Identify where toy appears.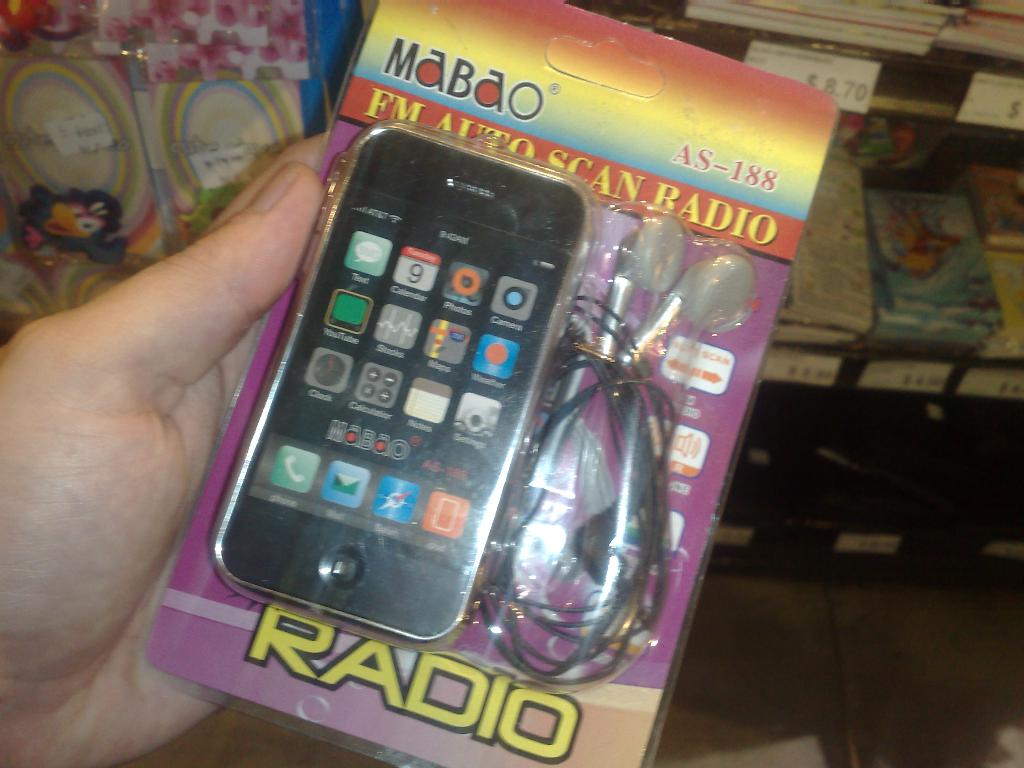
Appears at (0, 49, 150, 271).
